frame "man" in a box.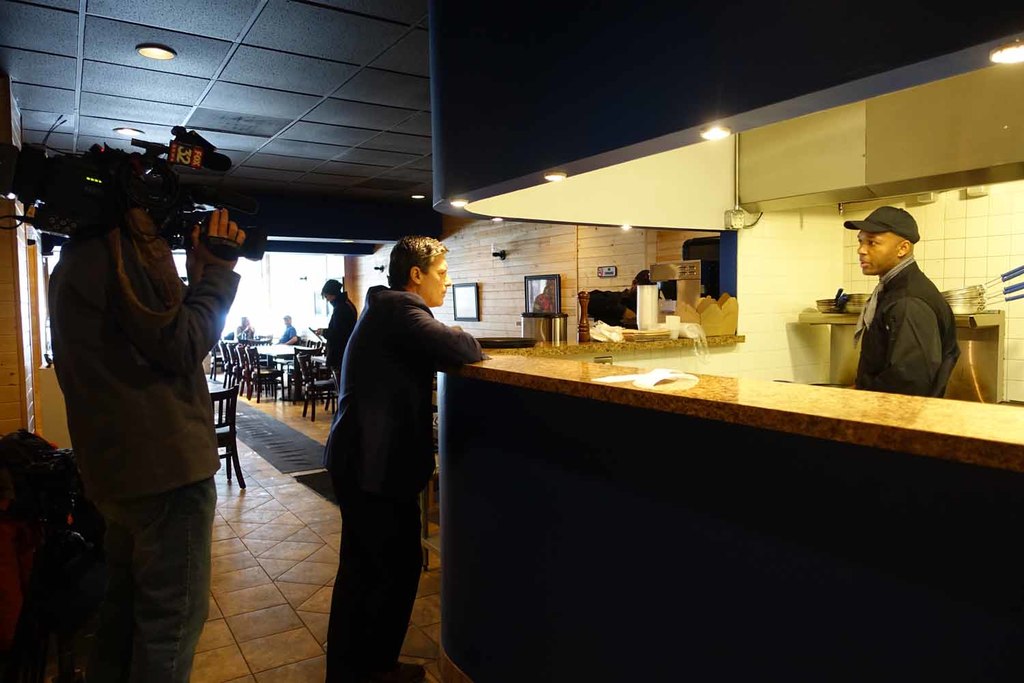
locate(841, 199, 962, 400).
